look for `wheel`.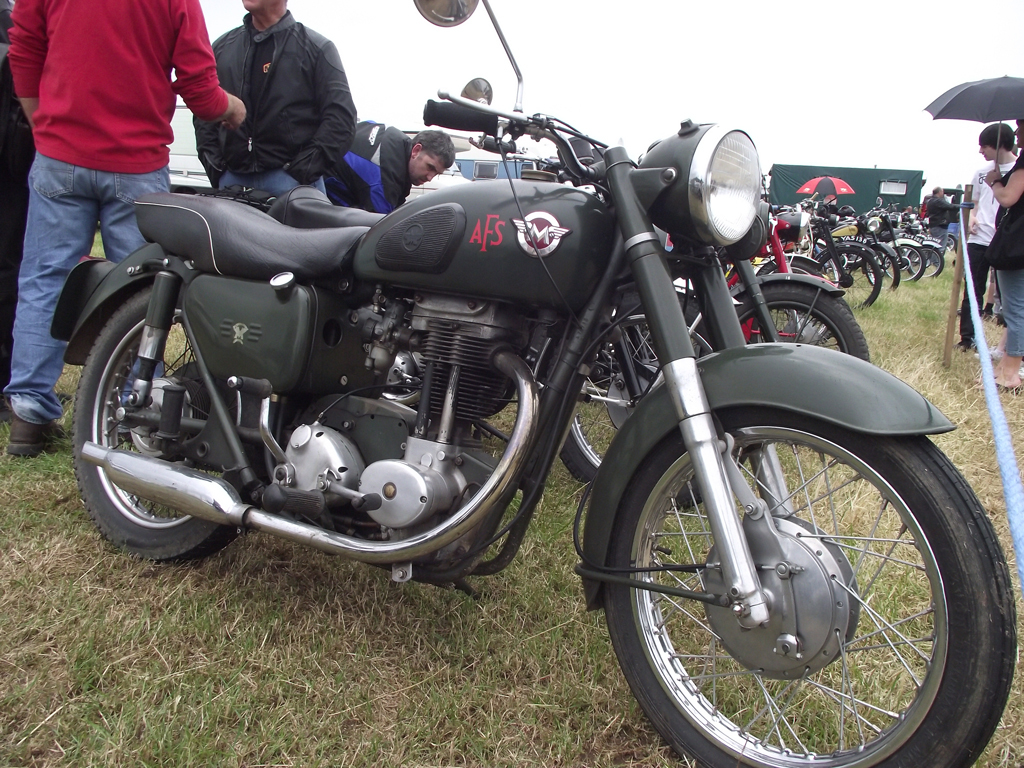
Found: [862, 245, 901, 292].
